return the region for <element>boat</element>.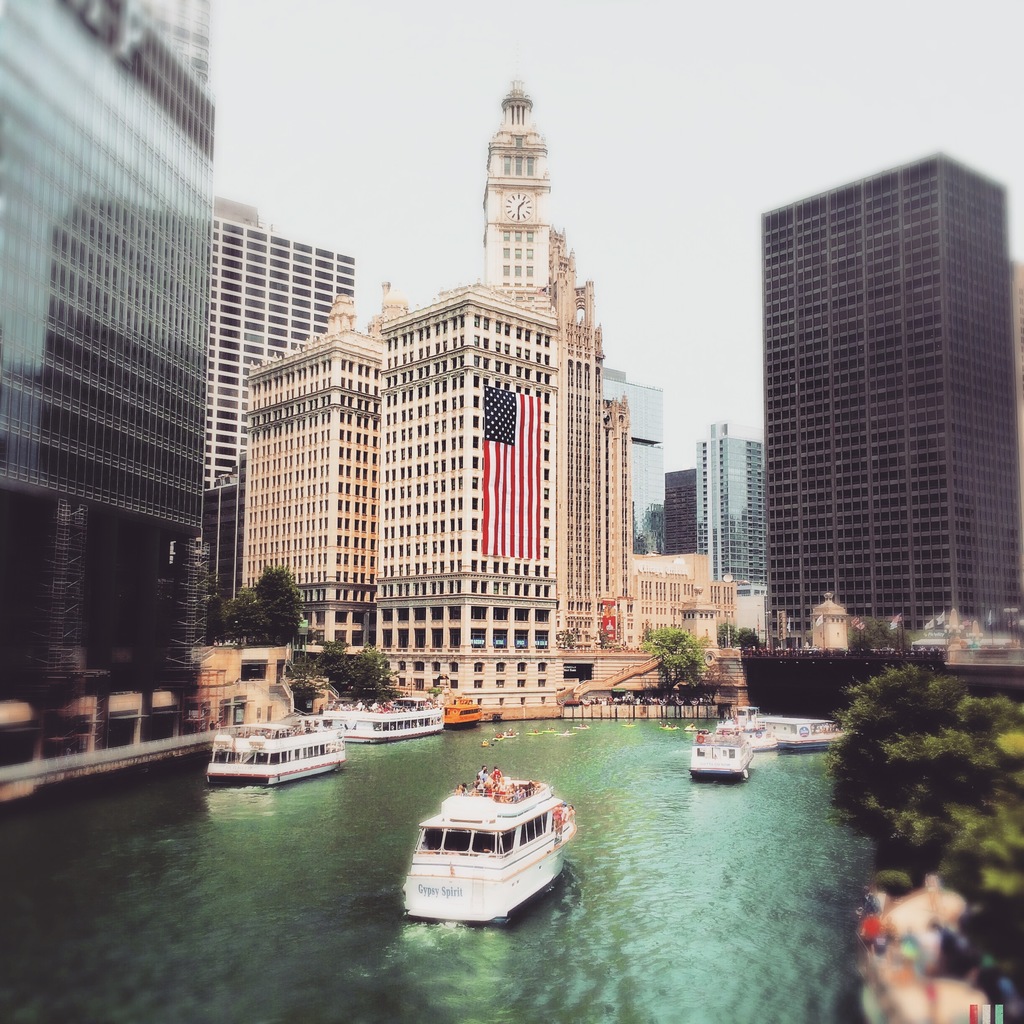
detection(433, 689, 496, 724).
